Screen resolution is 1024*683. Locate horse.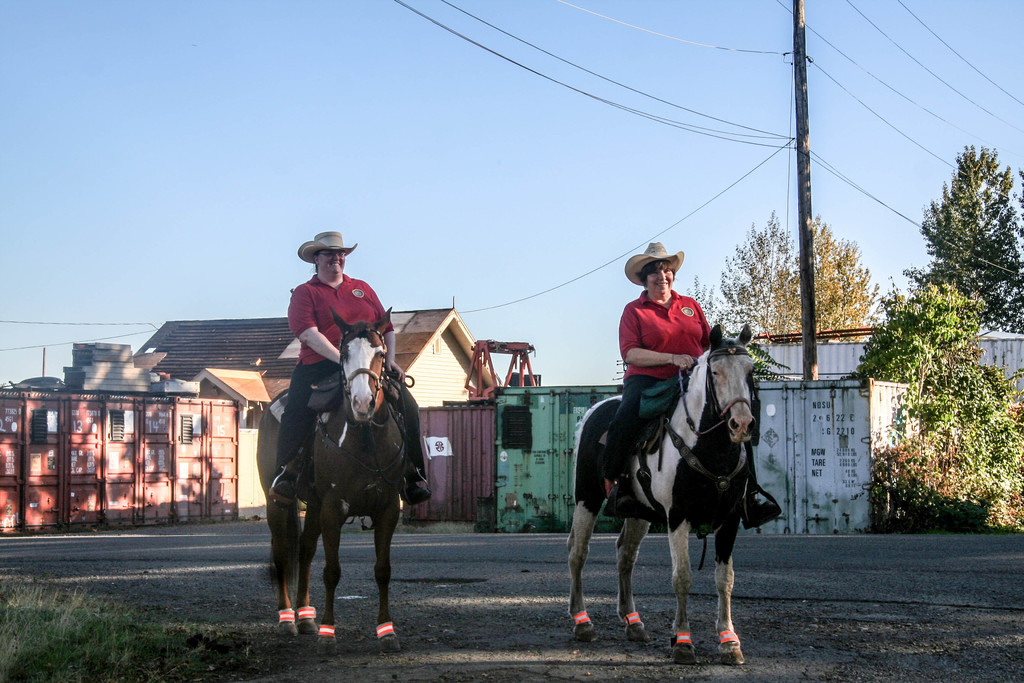
(left=252, top=304, right=433, bottom=656).
